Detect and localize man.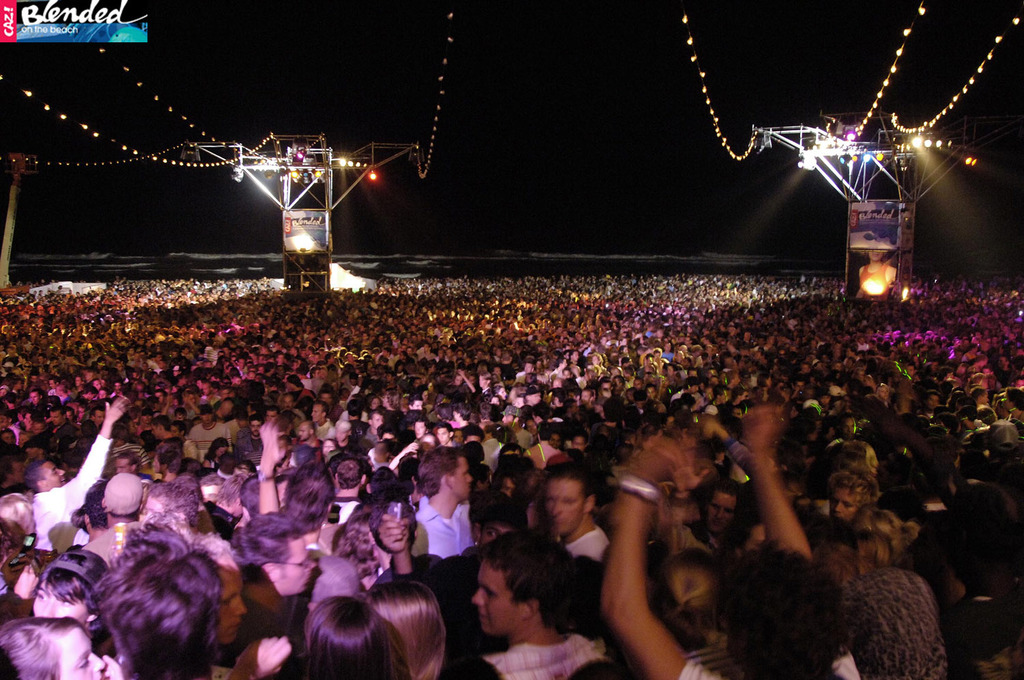
Localized at {"left": 551, "top": 356, "right": 568, "bottom": 377}.
